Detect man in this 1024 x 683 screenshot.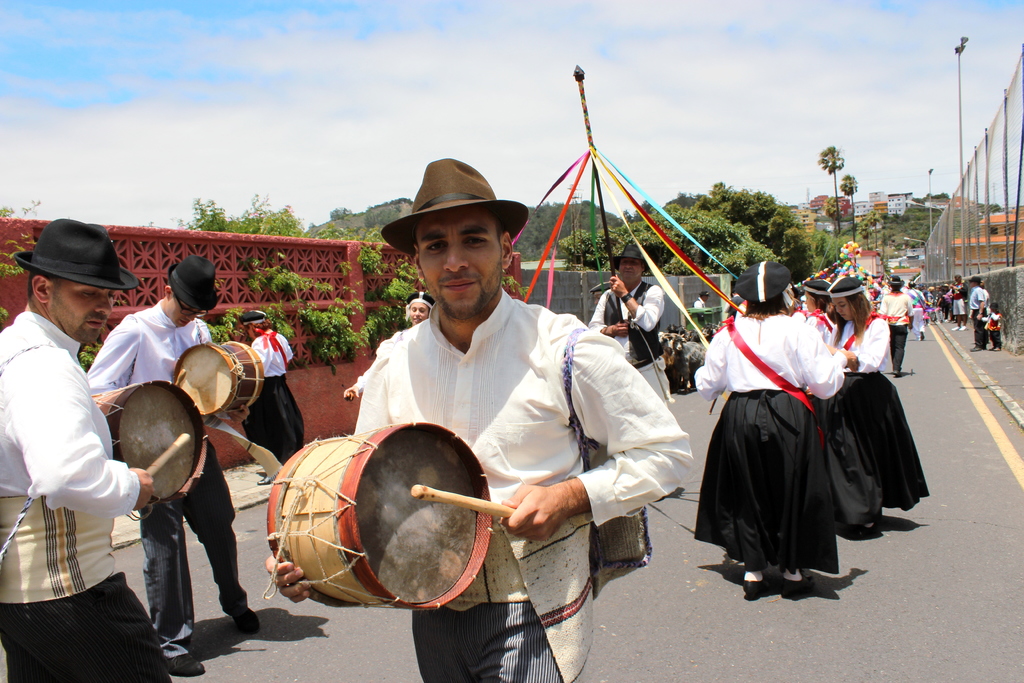
Detection: left=88, top=257, right=255, bottom=666.
